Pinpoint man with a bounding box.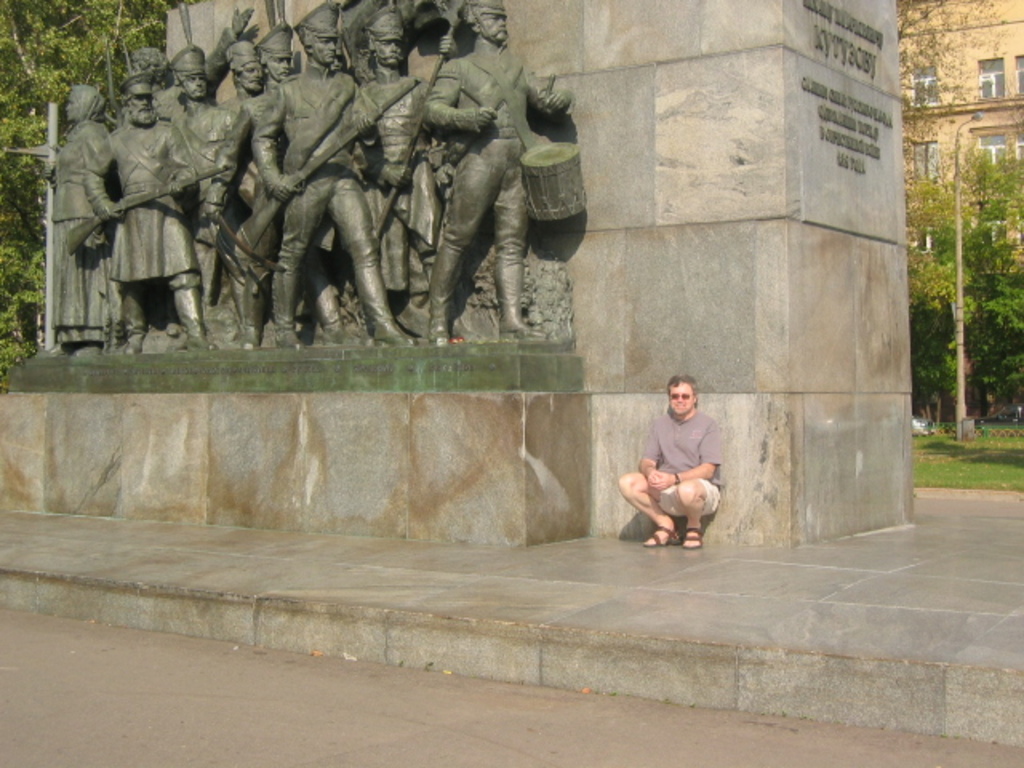
{"left": 328, "top": 6, "right": 466, "bottom": 330}.
